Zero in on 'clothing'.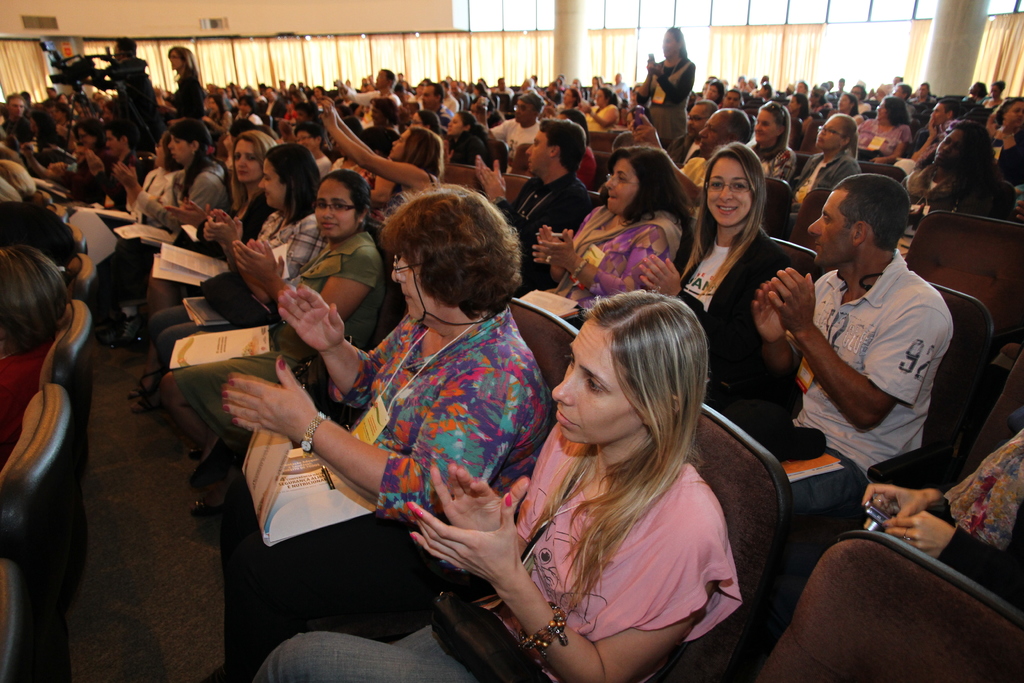
Zeroed in: 237 397 788 682.
